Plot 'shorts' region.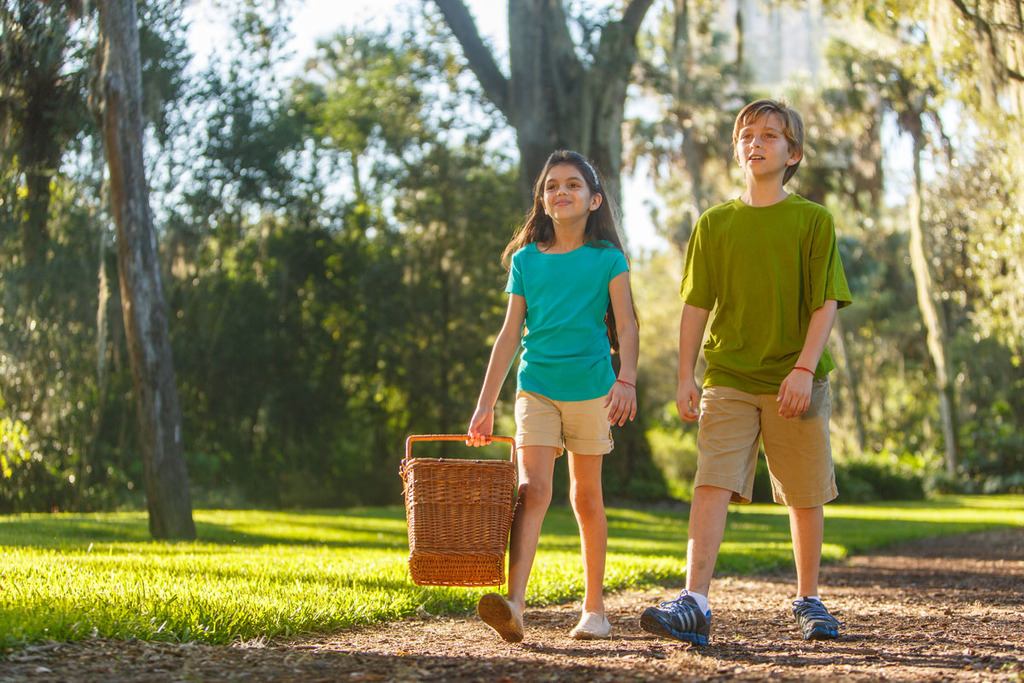
Plotted at detection(510, 388, 614, 458).
